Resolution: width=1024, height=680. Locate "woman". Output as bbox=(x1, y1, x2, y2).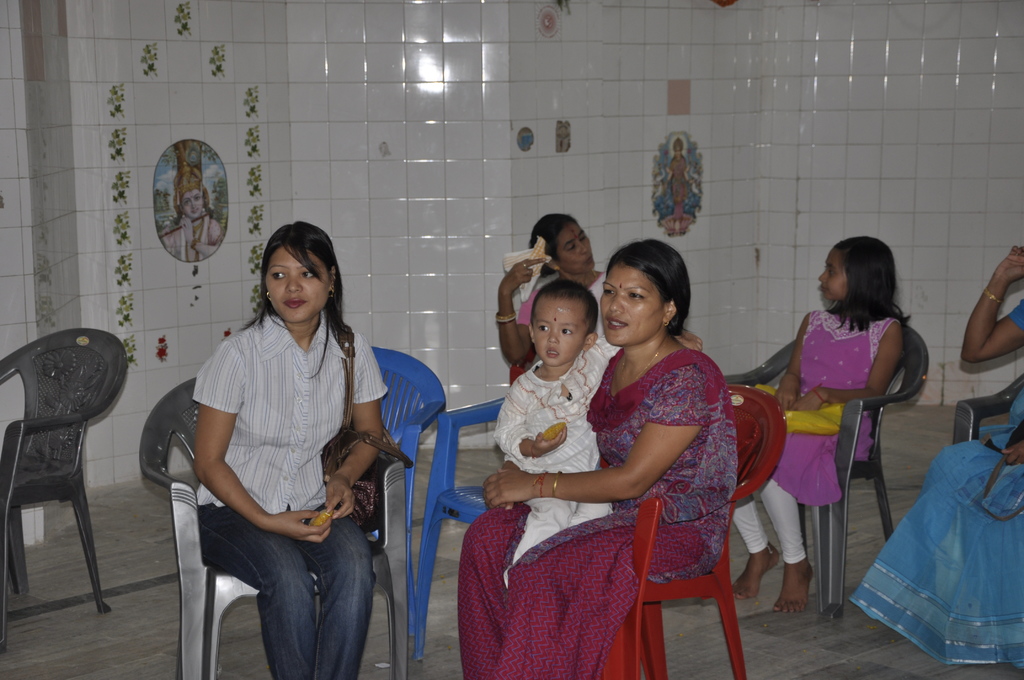
bbox=(496, 214, 607, 364).
